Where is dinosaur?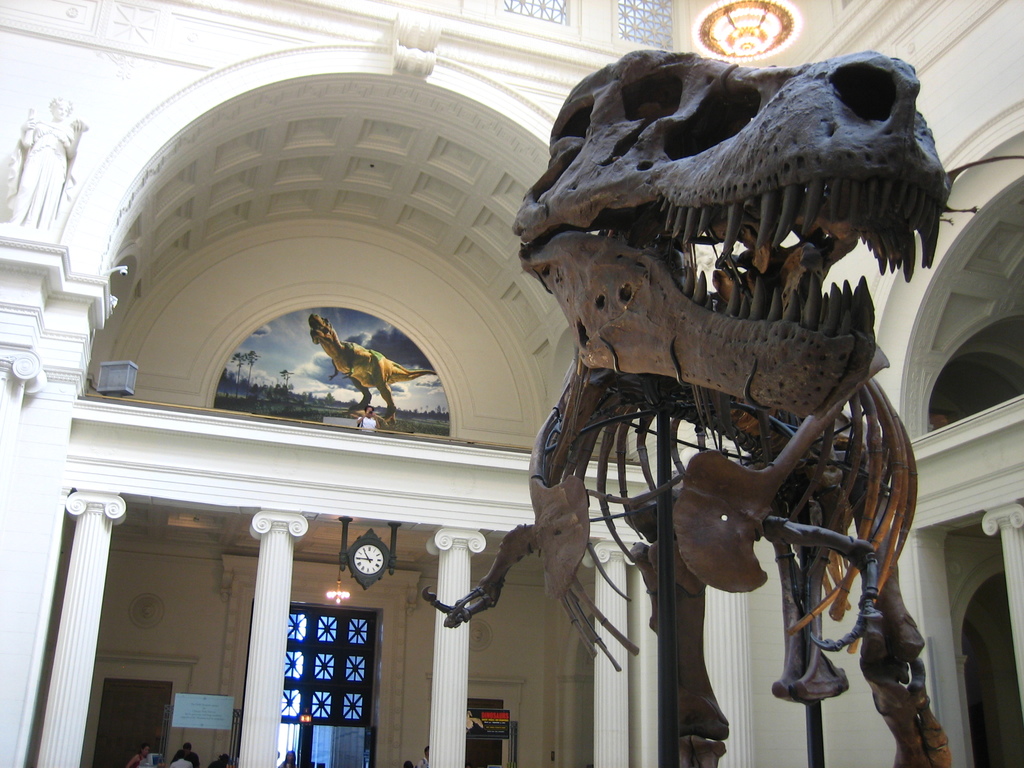
bbox=[419, 60, 1023, 767].
